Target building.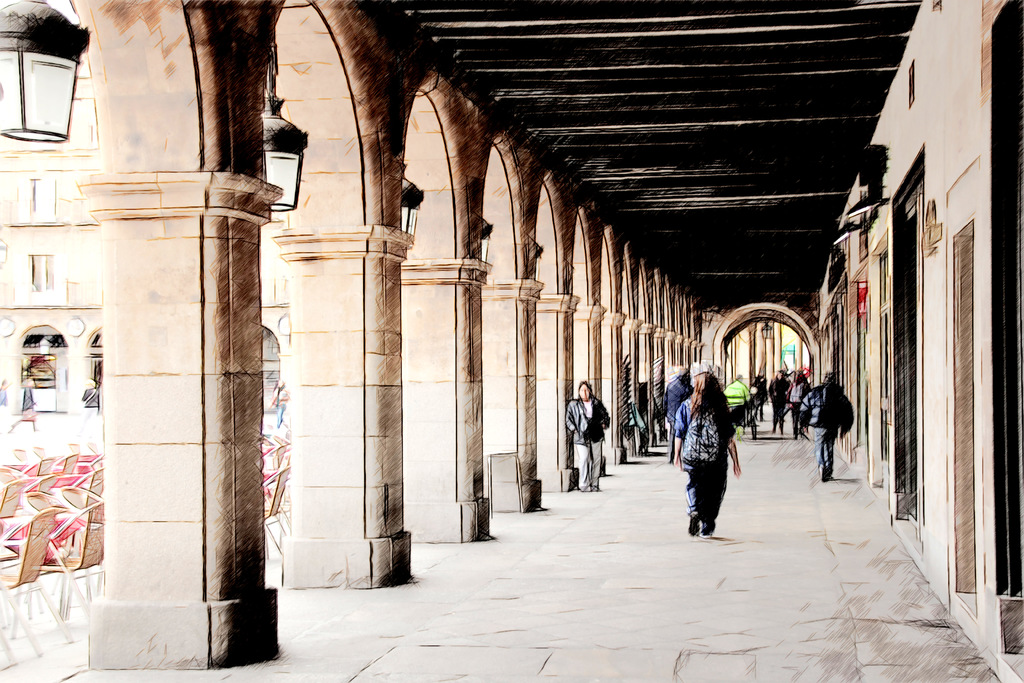
Target region: crop(0, 0, 1023, 682).
